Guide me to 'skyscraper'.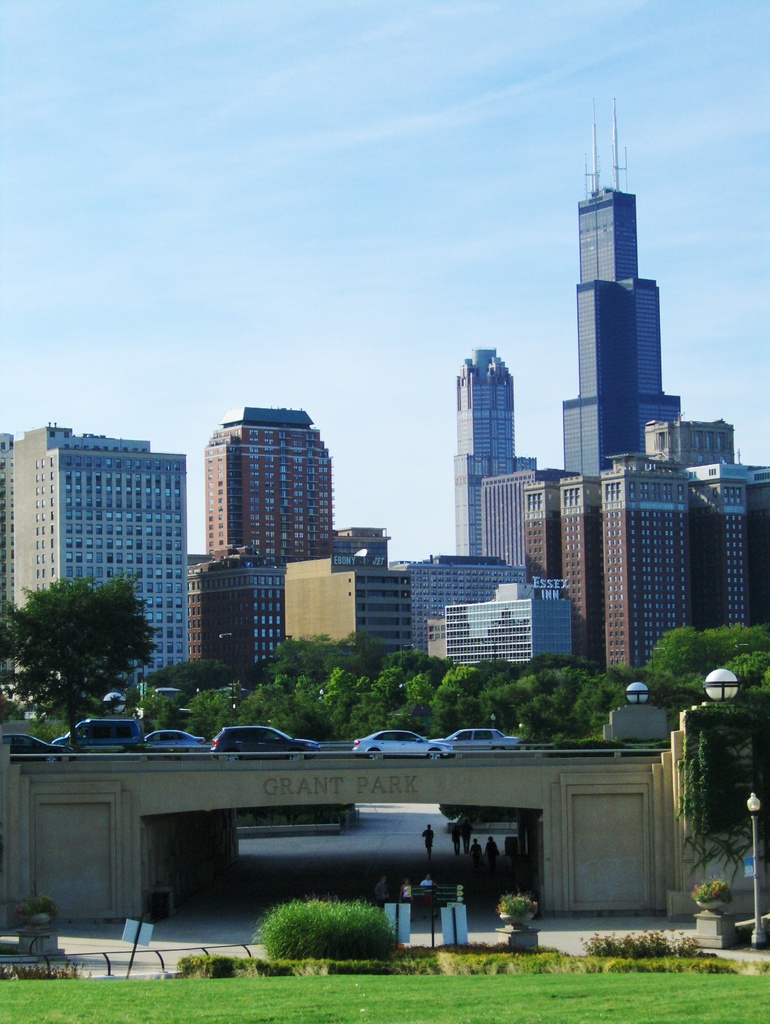
Guidance: 454:346:540:558.
